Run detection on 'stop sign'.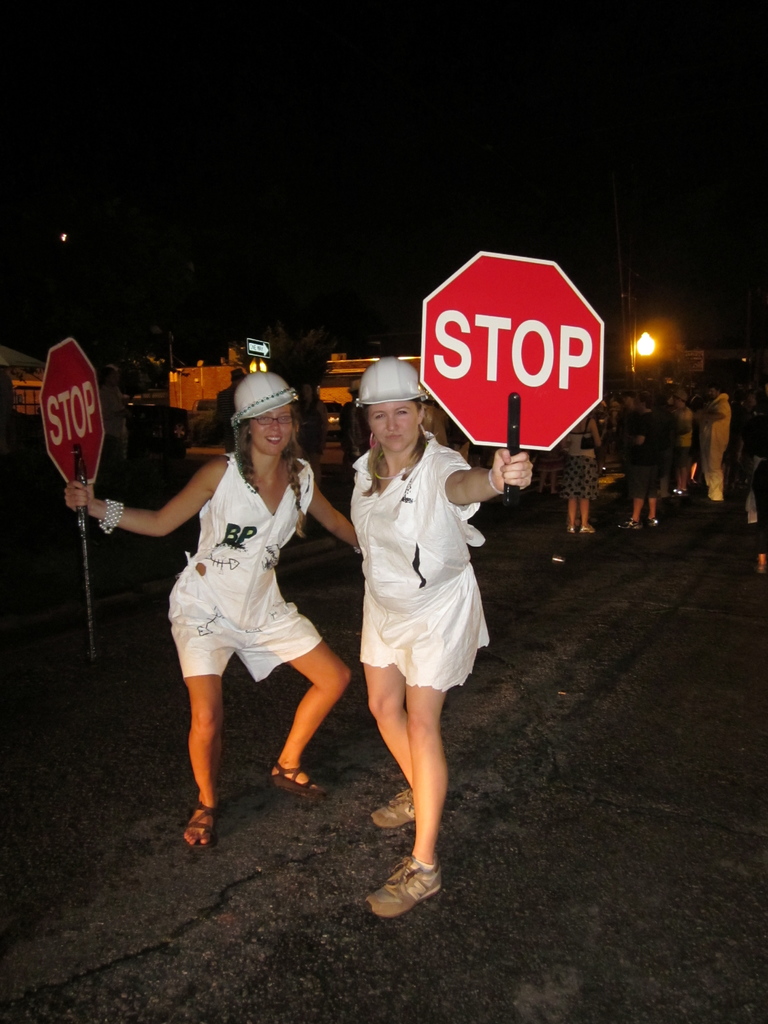
Result: 422 245 611 455.
